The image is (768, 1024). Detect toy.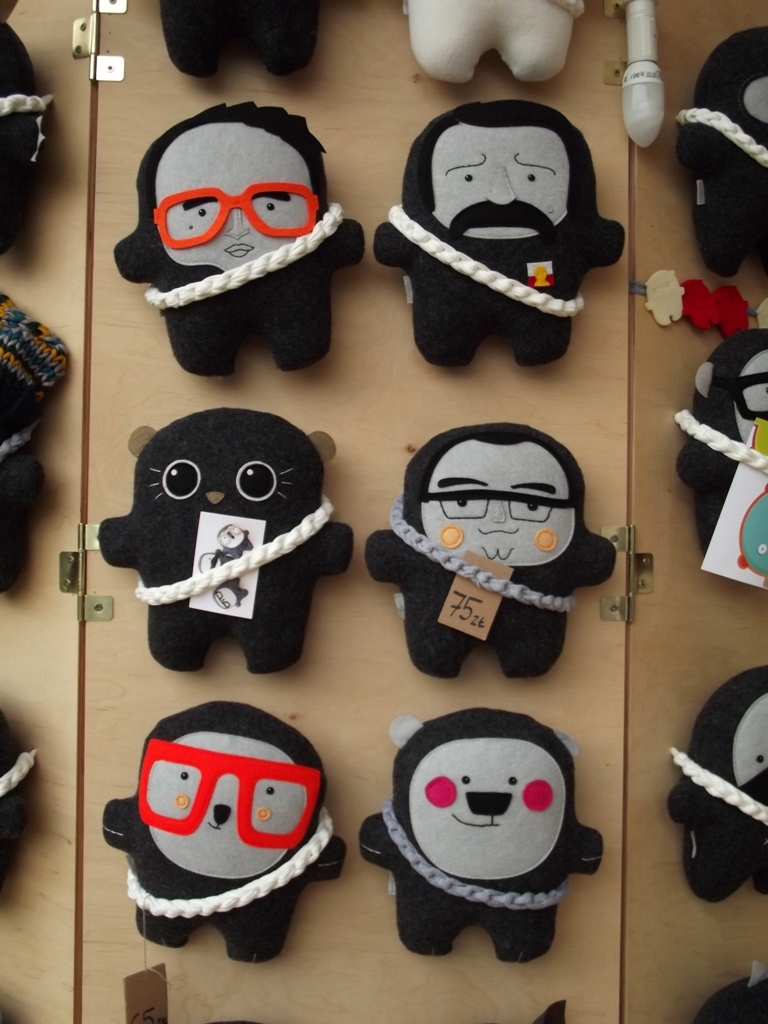
Detection: {"x1": 404, "y1": 0, "x2": 594, "y2": 82}.
